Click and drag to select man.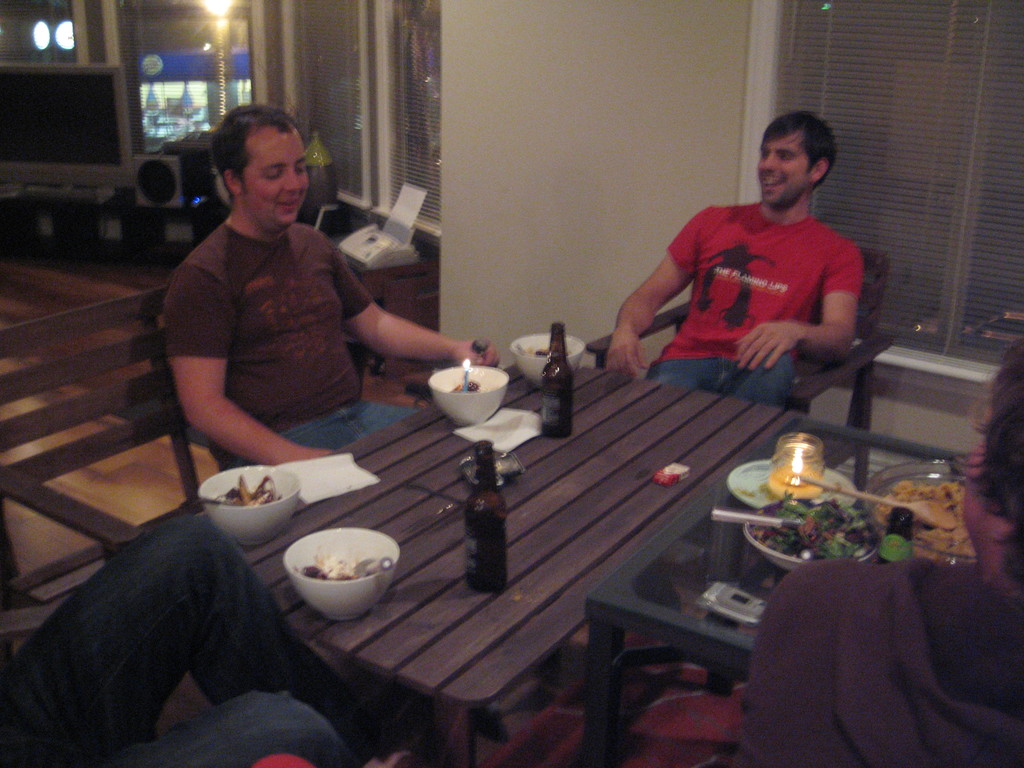
Selection: 164 107 497 481.
